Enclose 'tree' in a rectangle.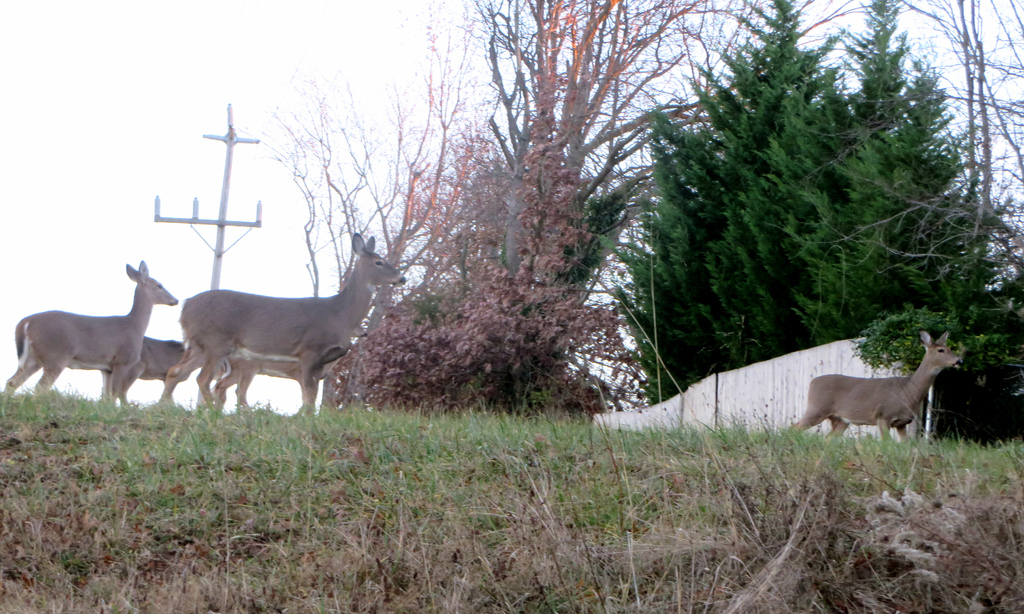
{"x1": 318, "y1": 0, "x2": 1023, "y2": 414}.
